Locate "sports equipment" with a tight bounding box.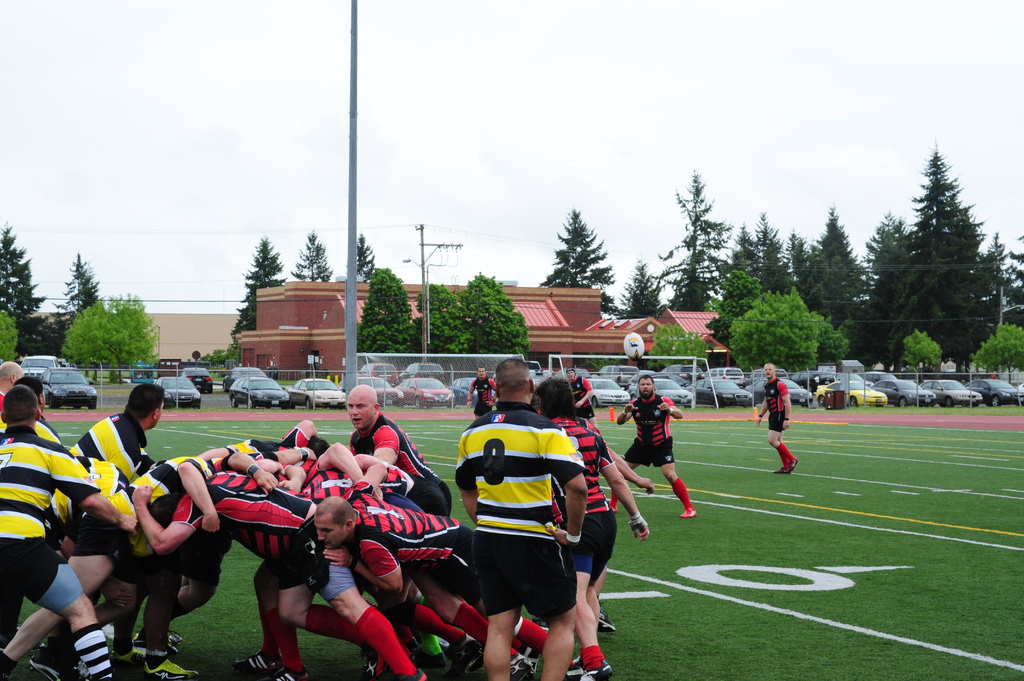
detection(128, 625, 186, 654).
